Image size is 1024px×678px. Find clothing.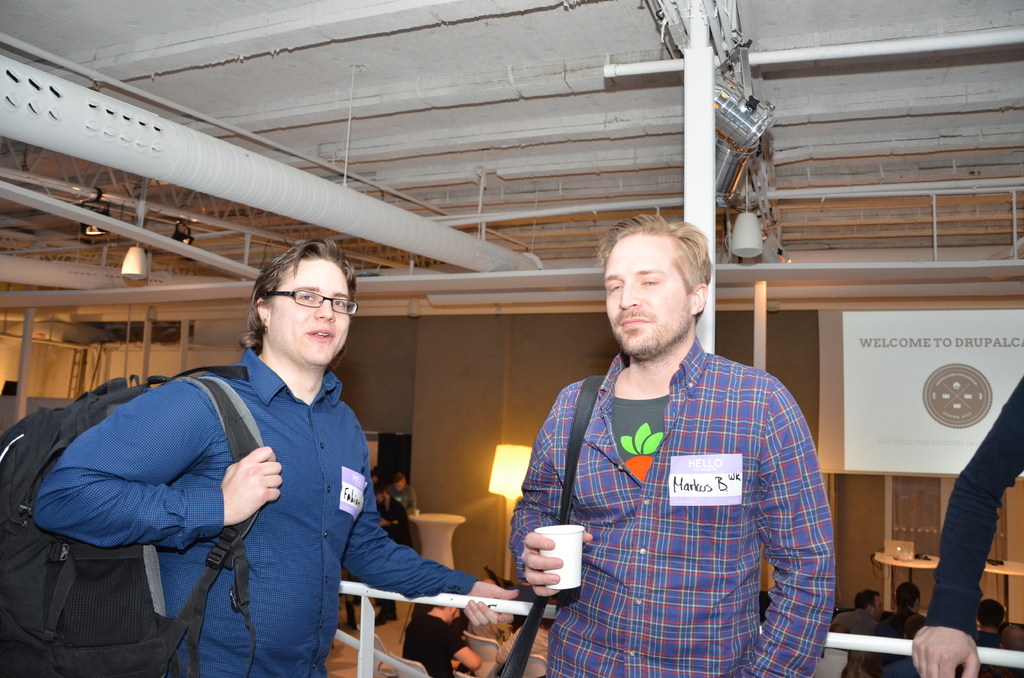
[left=832, top=607, right=895, bottom=672].
